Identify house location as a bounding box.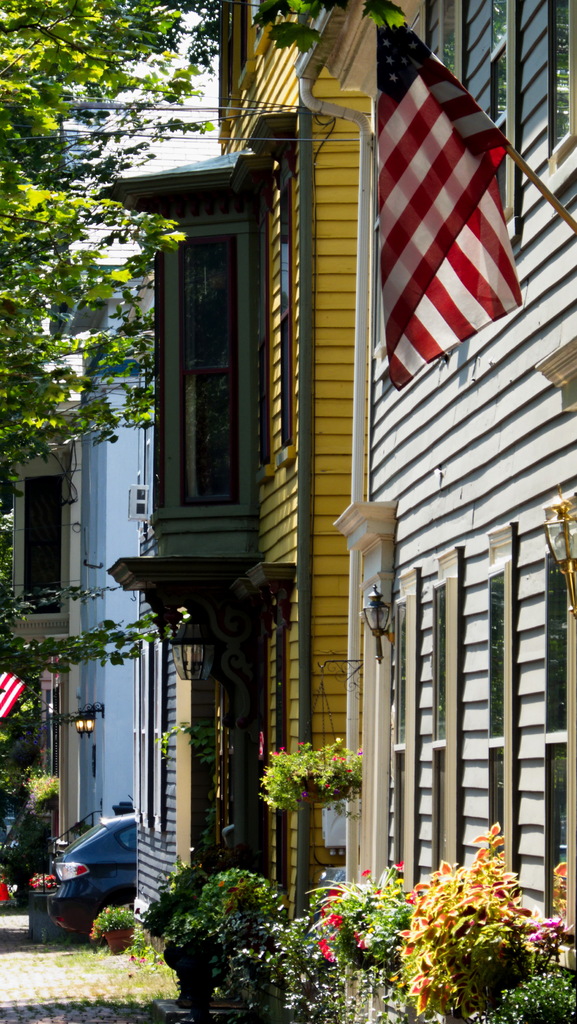
252/20/343/911.
